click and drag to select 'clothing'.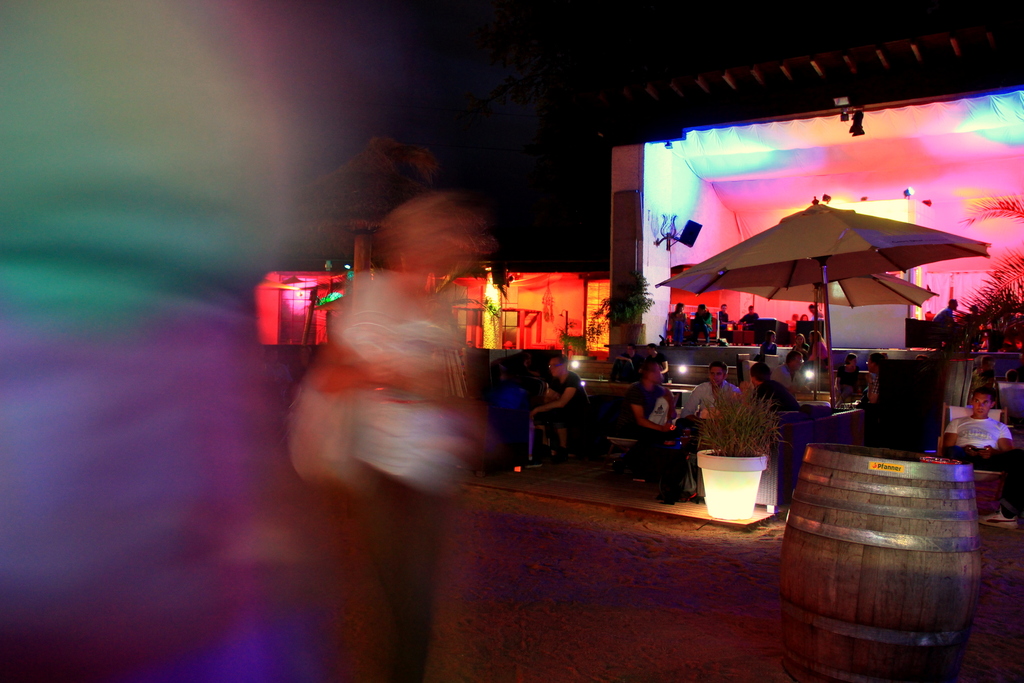
Selection: {"x1": 326, "y1": 270, "x2": 479, "y2": 680}.
